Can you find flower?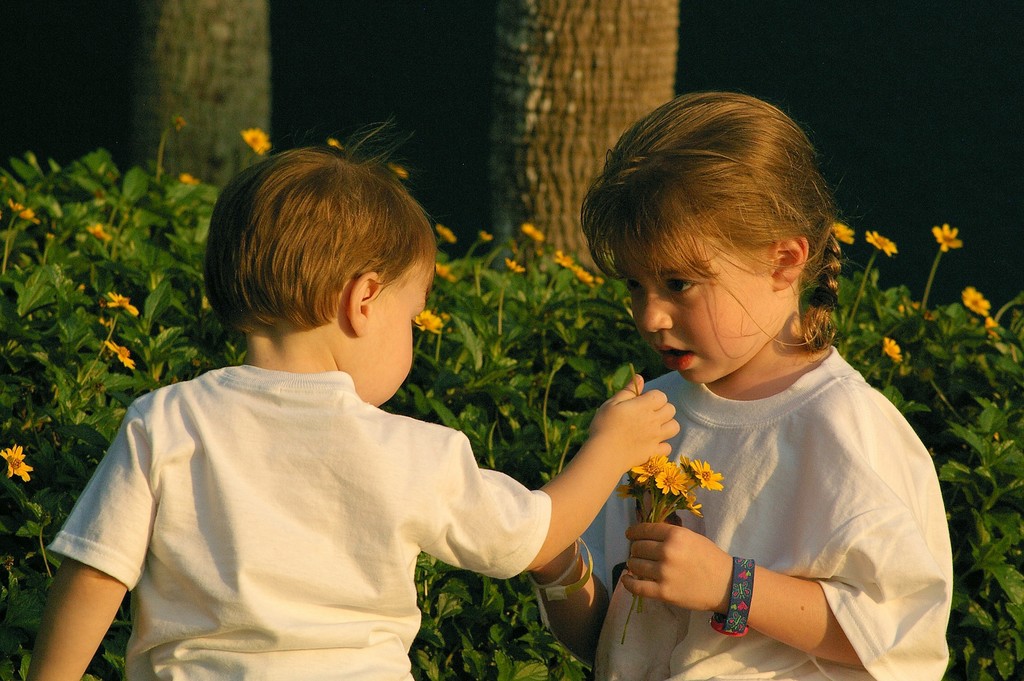
Yes, bounding box: detection(435, 224, 456, 243).
